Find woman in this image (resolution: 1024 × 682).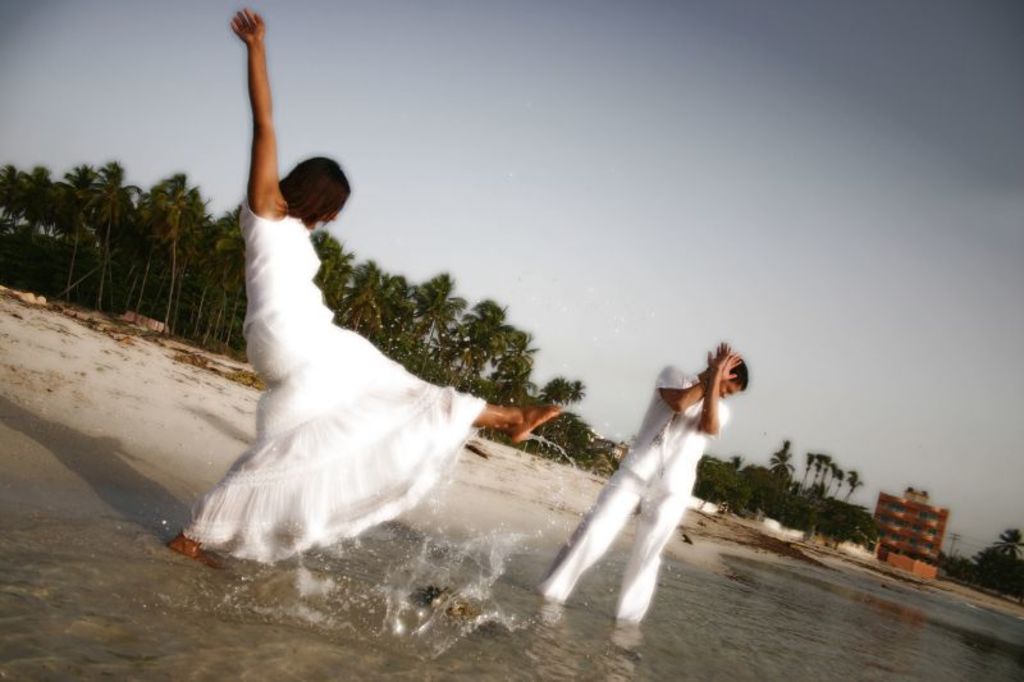
<region>192, 54, 493, 592</region>.
